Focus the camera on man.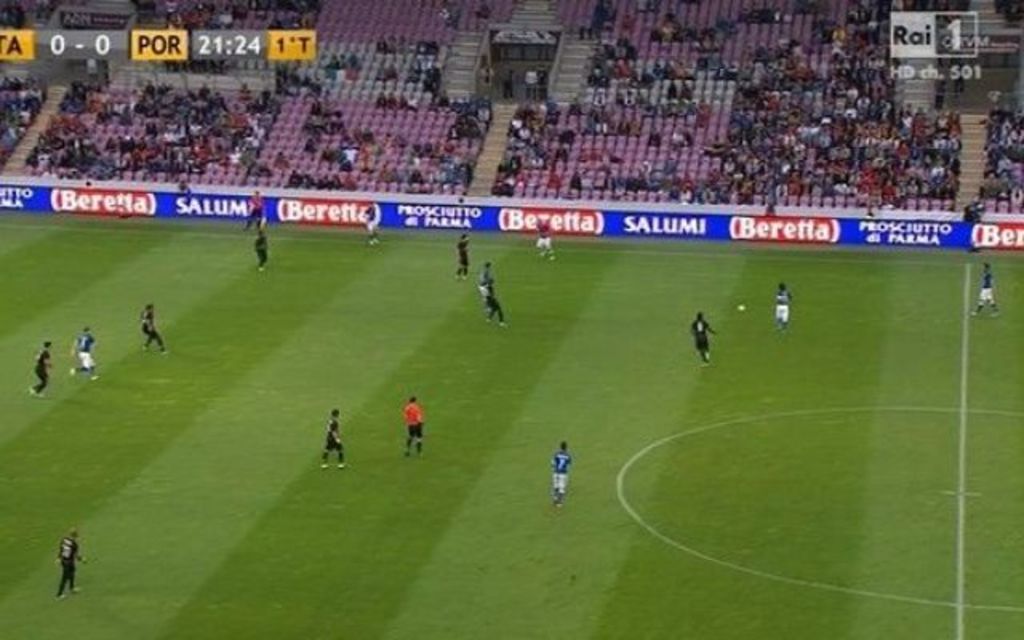
Focus region: x1=29 y1=333 x2=59 y2=400.
